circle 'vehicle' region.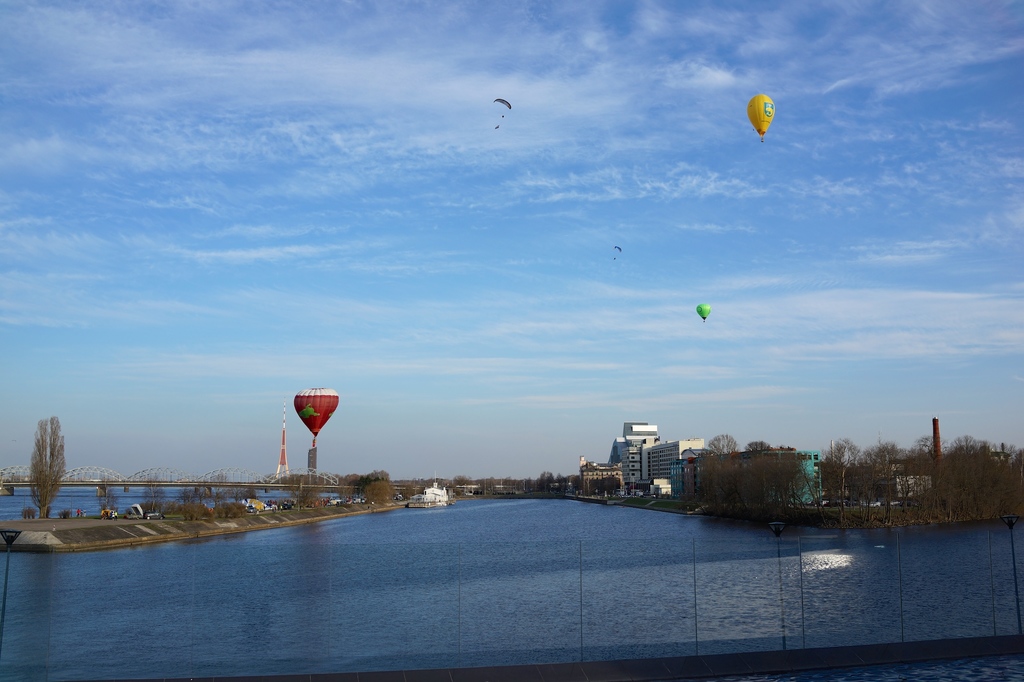
Region: left=143, top=507, right=164, bottom=521.
